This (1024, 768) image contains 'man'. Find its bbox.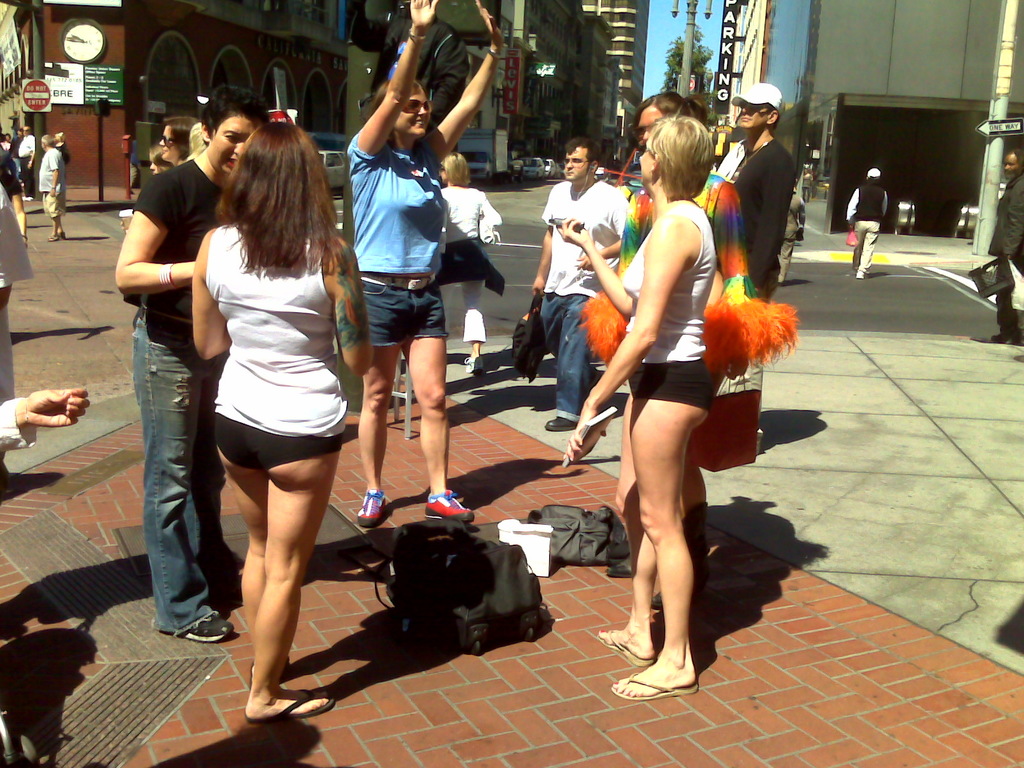
(15, 125, 34, 203).
